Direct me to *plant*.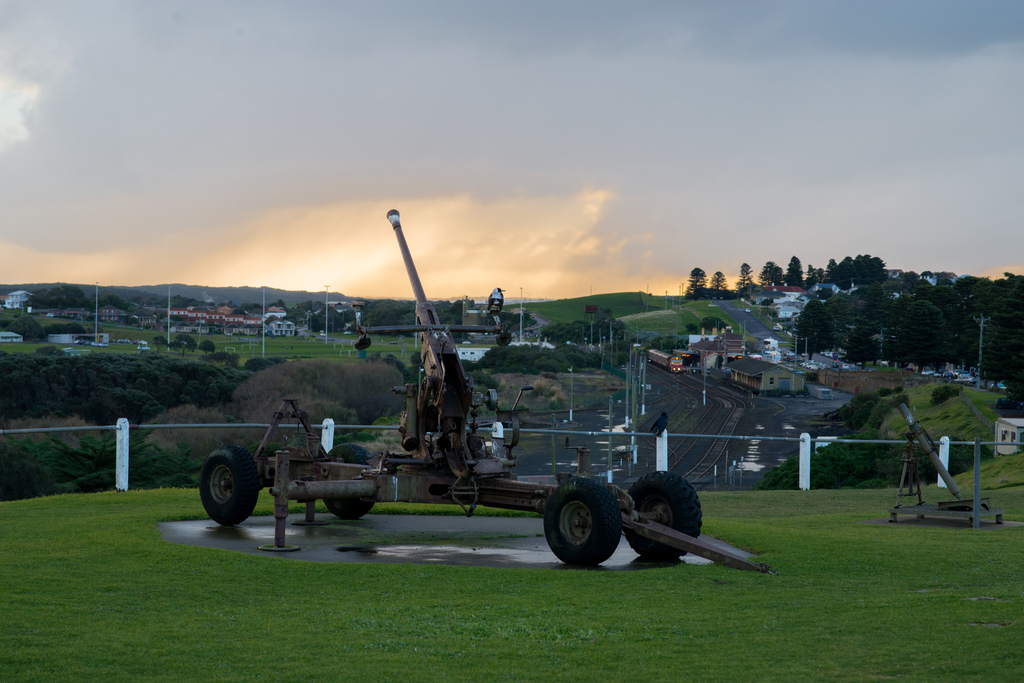
Direction: {"left": 811, "top": 378, "right": 884, "bottom": 433}.
